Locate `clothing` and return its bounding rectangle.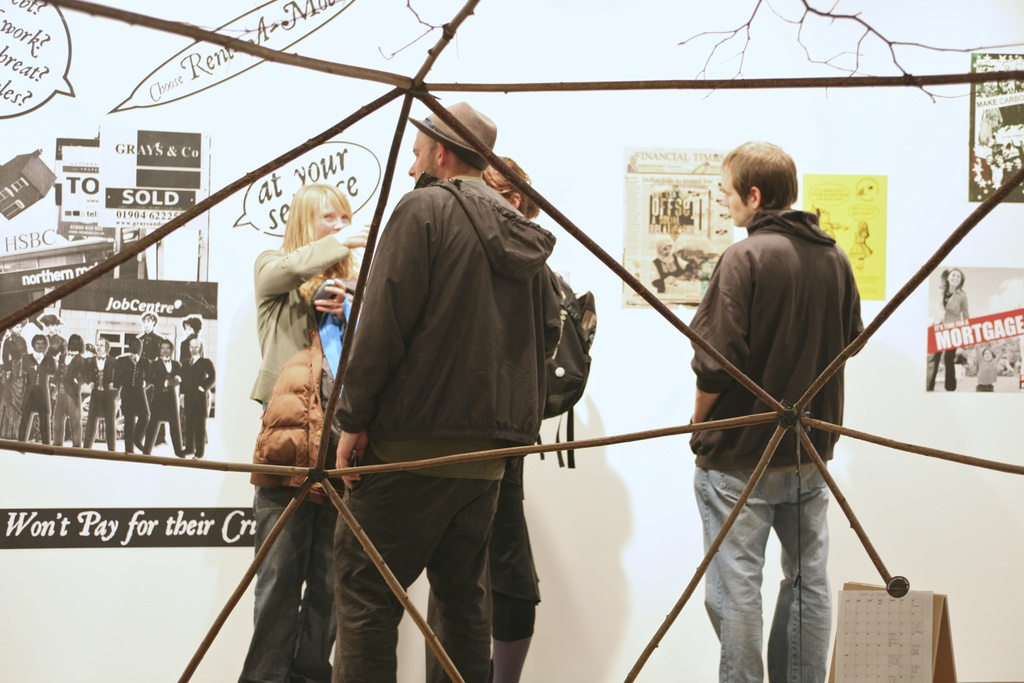
[left=694, top=207, right=866, bottom=682].
